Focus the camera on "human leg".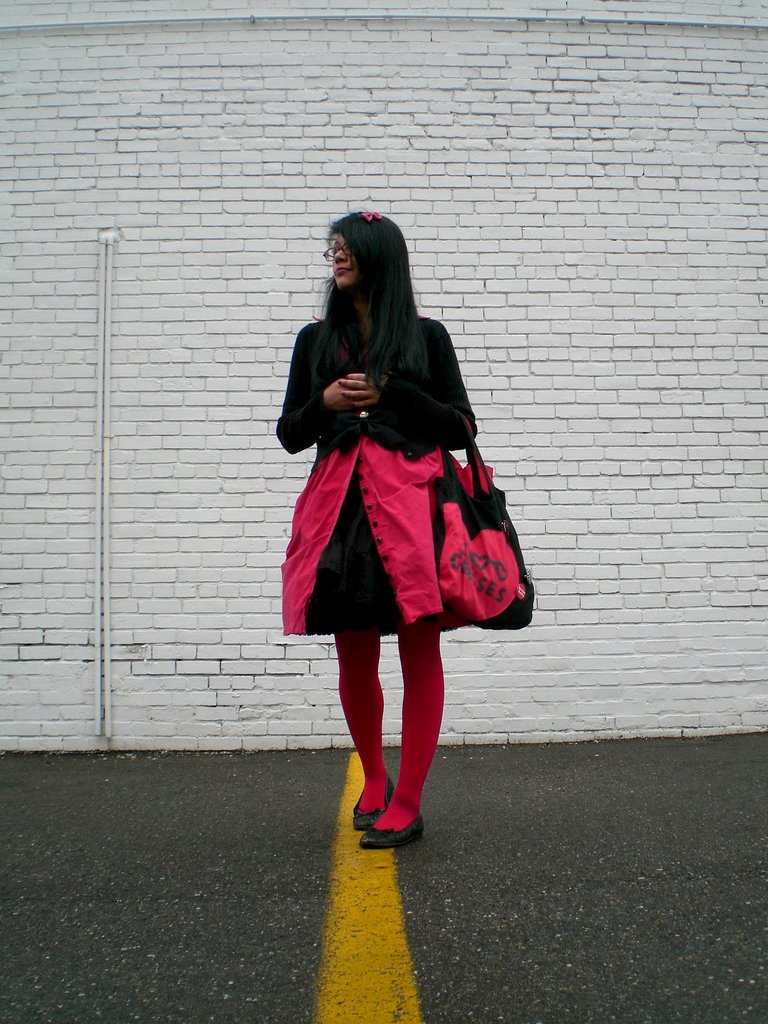
Focus region: box=[334, 628, 396, 826].
